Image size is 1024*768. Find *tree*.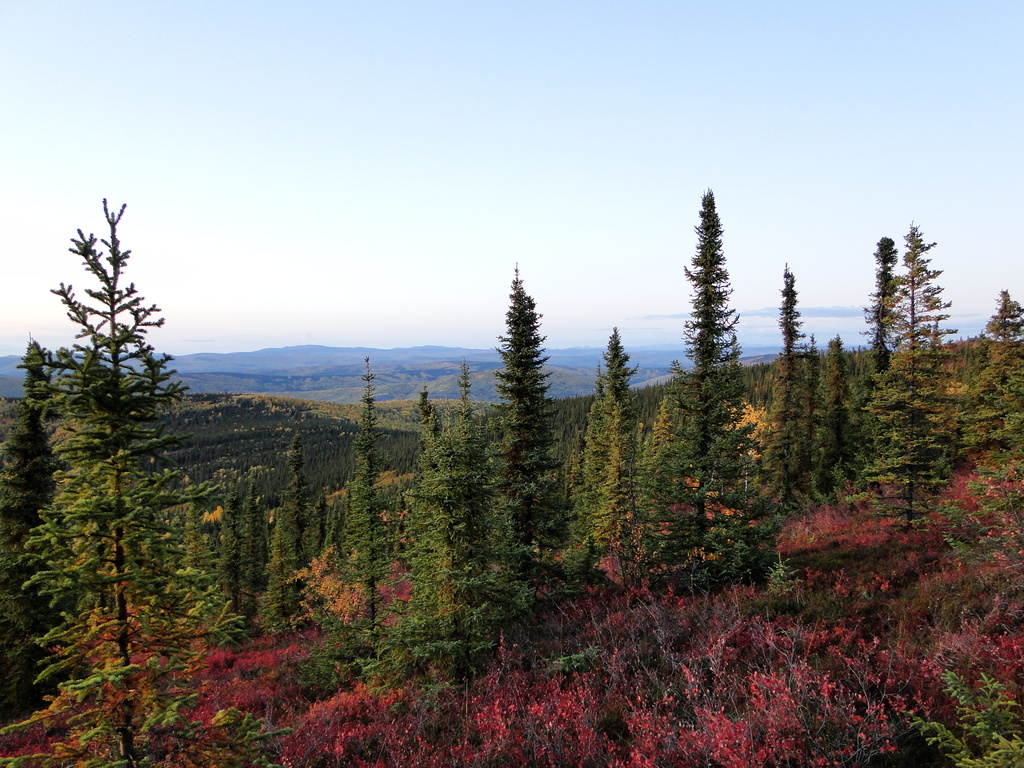
box=[812, 335, 875, 522].
